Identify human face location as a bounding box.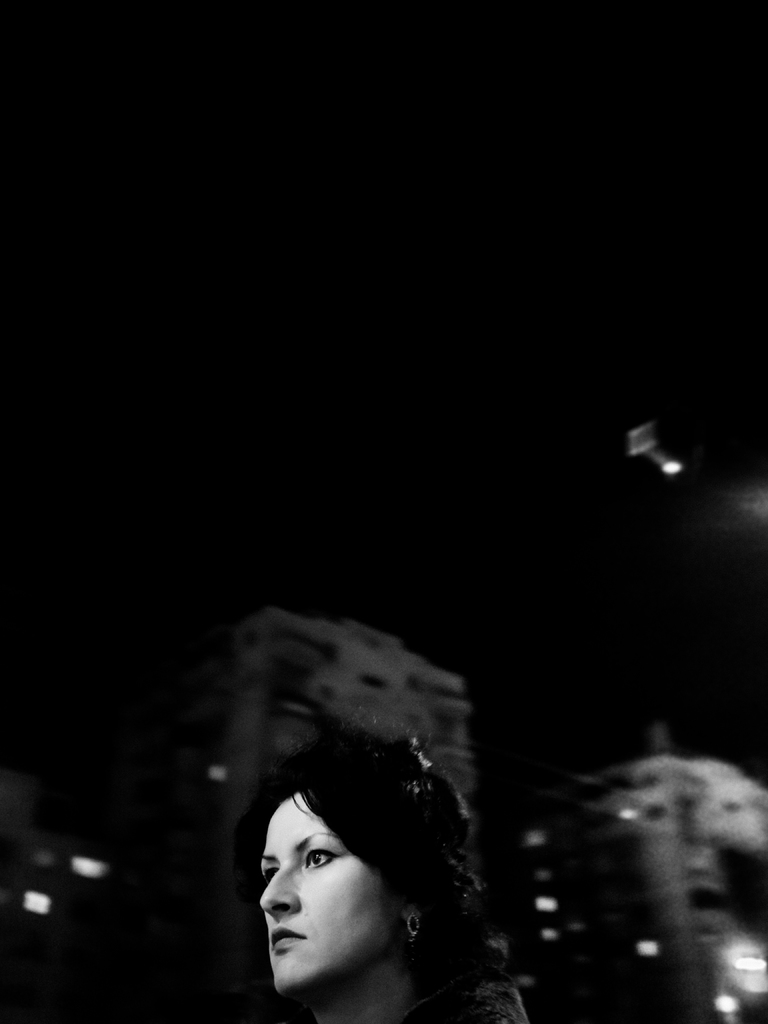
BBox(260, 795, 398, 997).
